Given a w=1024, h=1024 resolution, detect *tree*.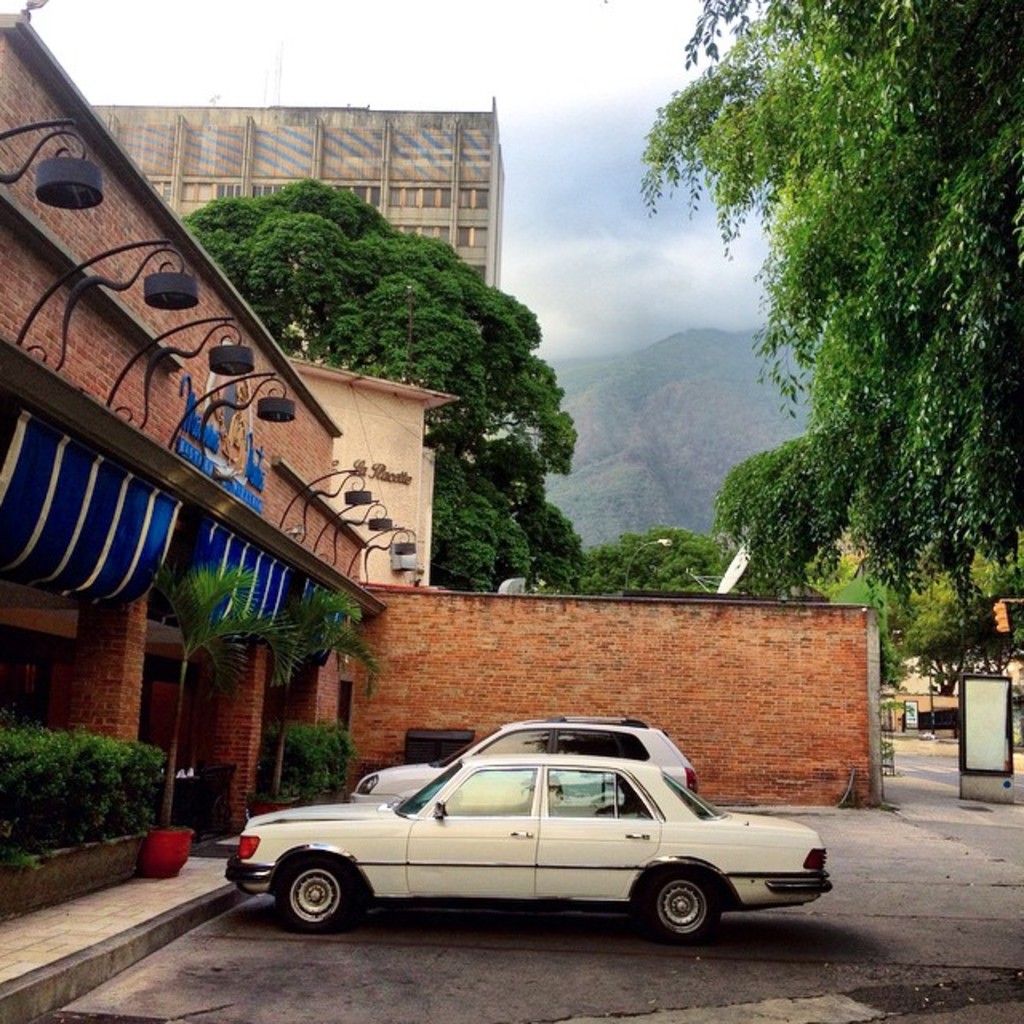
<box>506,496,582,590</box>.
